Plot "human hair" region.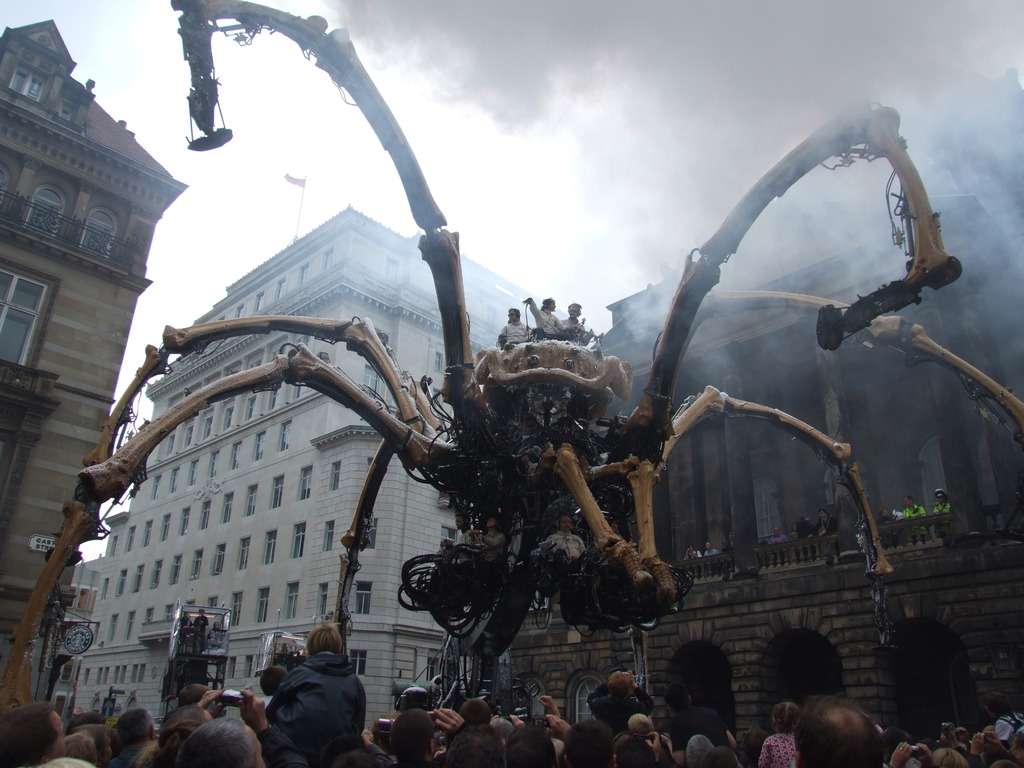
Plotted at [36,756,97,767].
